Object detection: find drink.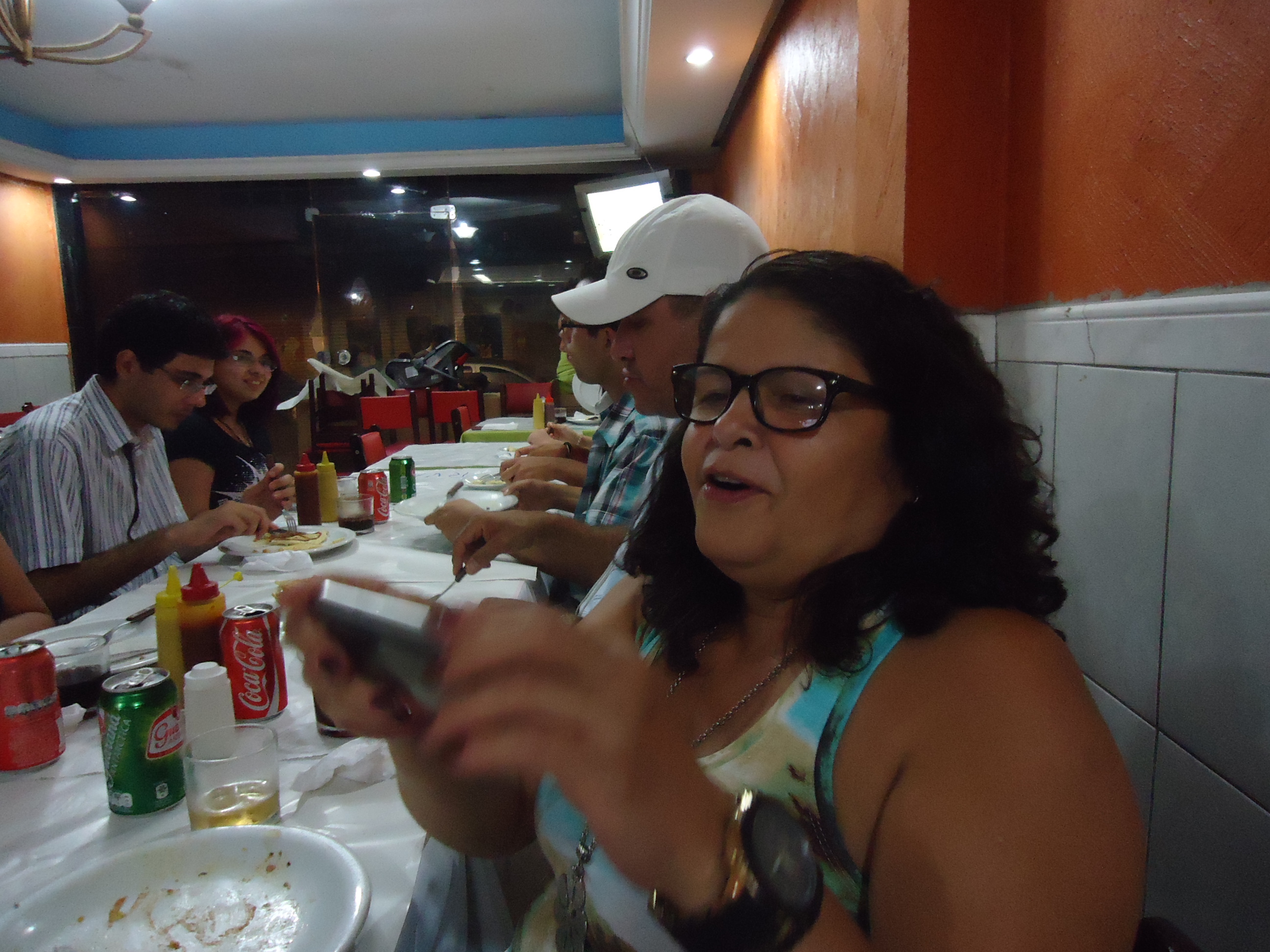
[left=108, top=297, right=141, bottom=347].
